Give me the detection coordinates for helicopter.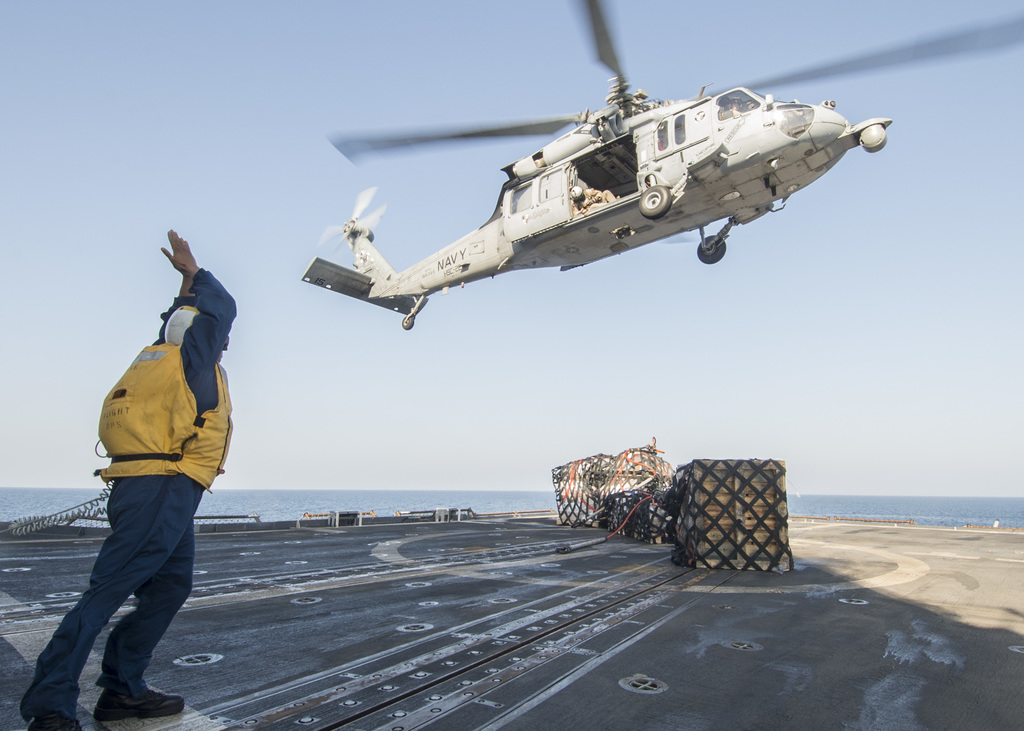
[302,0,1023,330].
